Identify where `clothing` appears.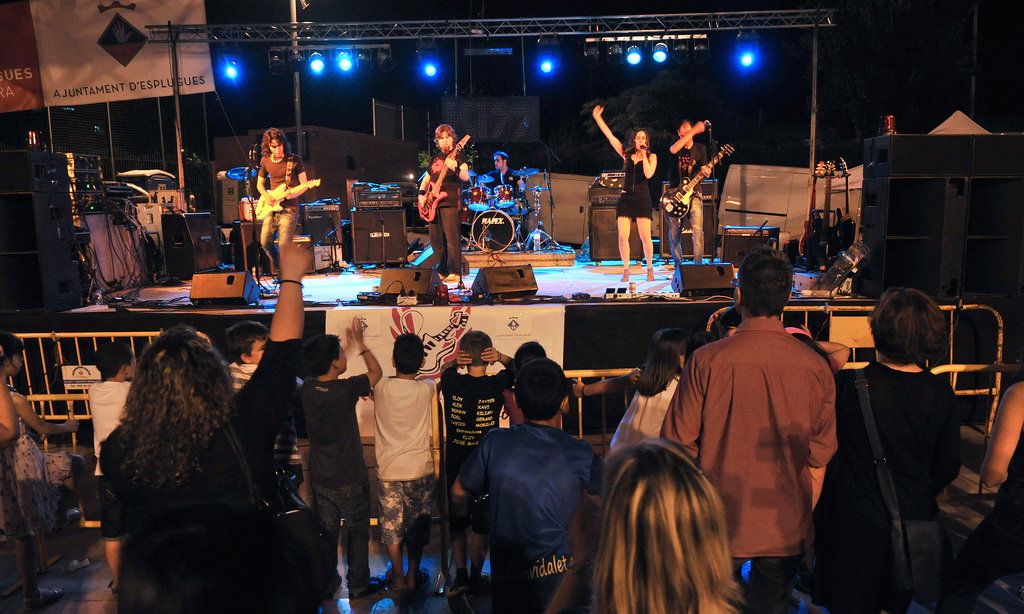
Appears at (229, 362, 271, 394).
